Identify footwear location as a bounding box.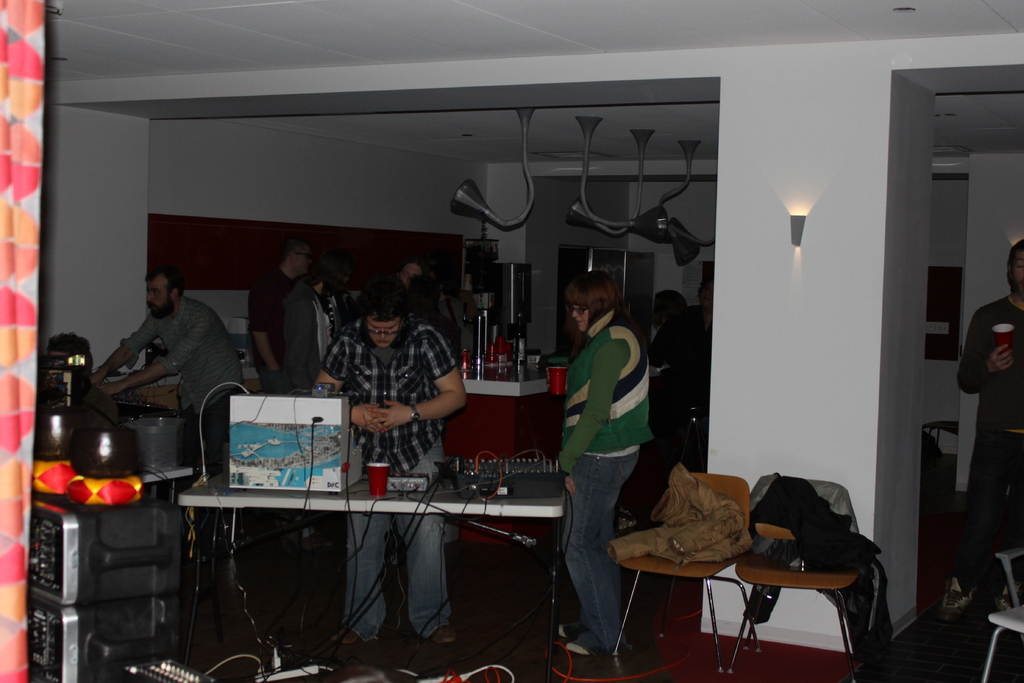
<region>415, 625, 464, 650</region>.
